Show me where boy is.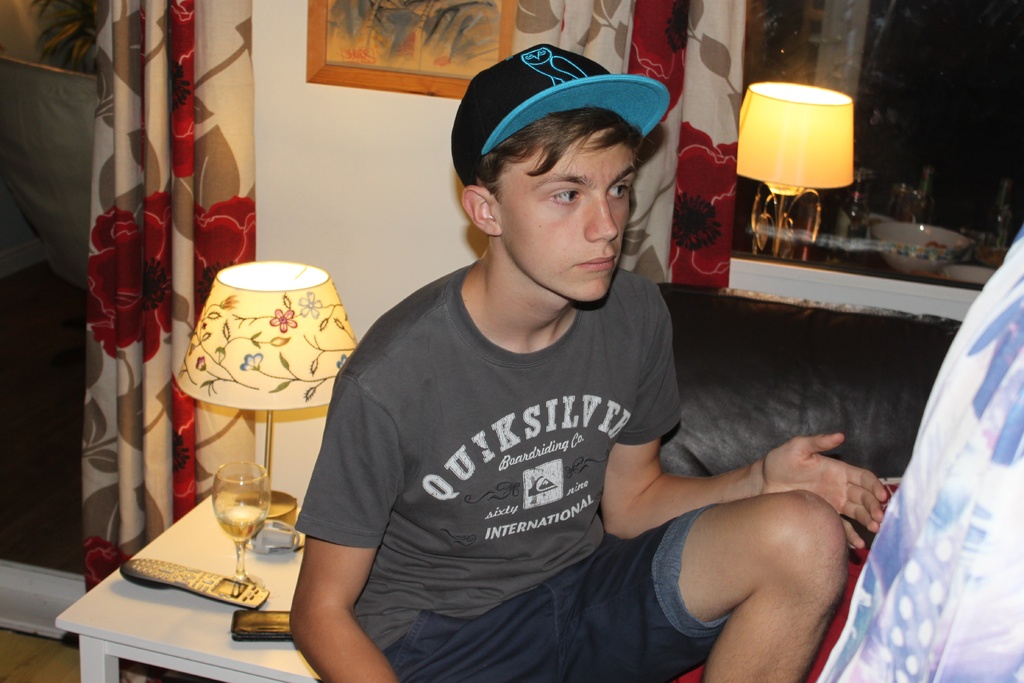
boy is at locate(290, 41, 786, 666).
